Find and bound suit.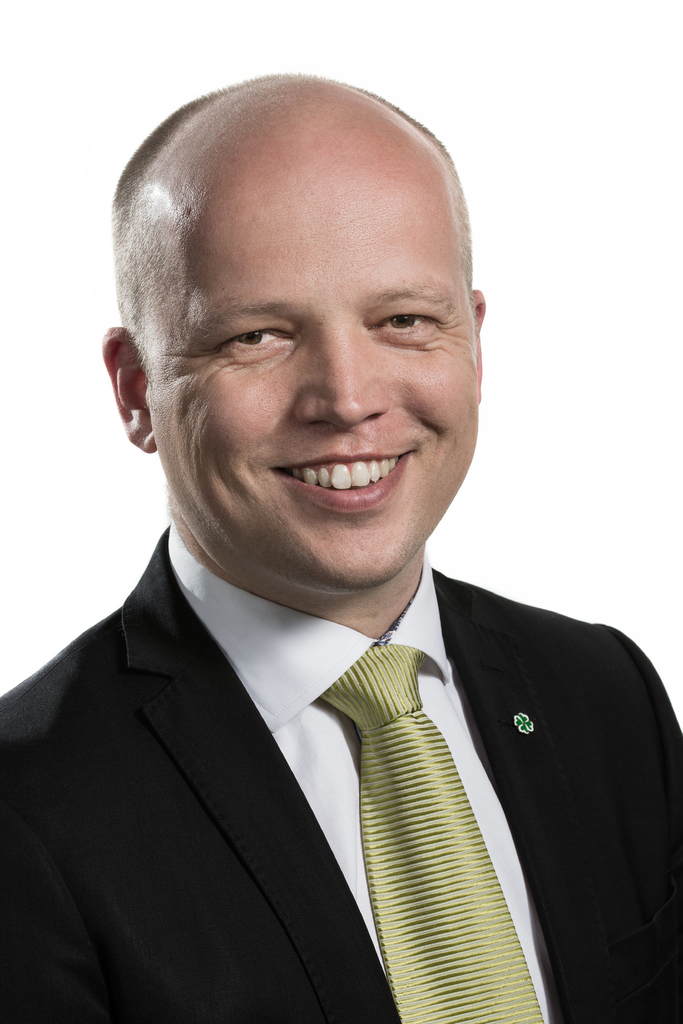
Bound: box(19, 373, 668, 1023).
